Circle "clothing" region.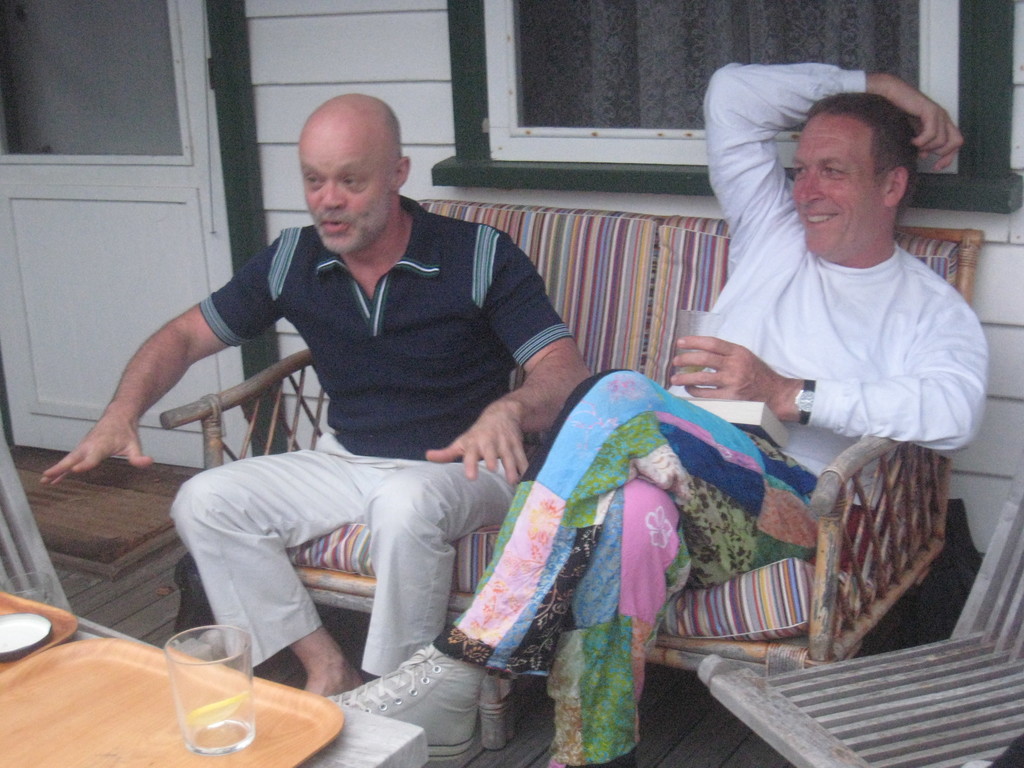
Region: 224 205 566 470.
